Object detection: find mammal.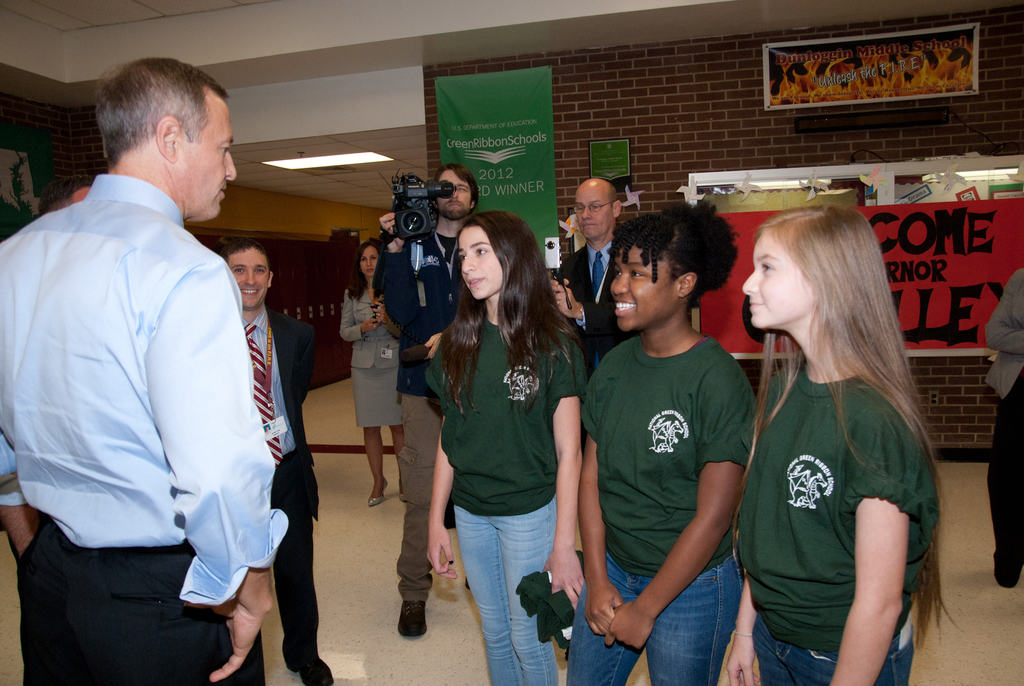
(left=425, top=211, right=582, bottom=684).
